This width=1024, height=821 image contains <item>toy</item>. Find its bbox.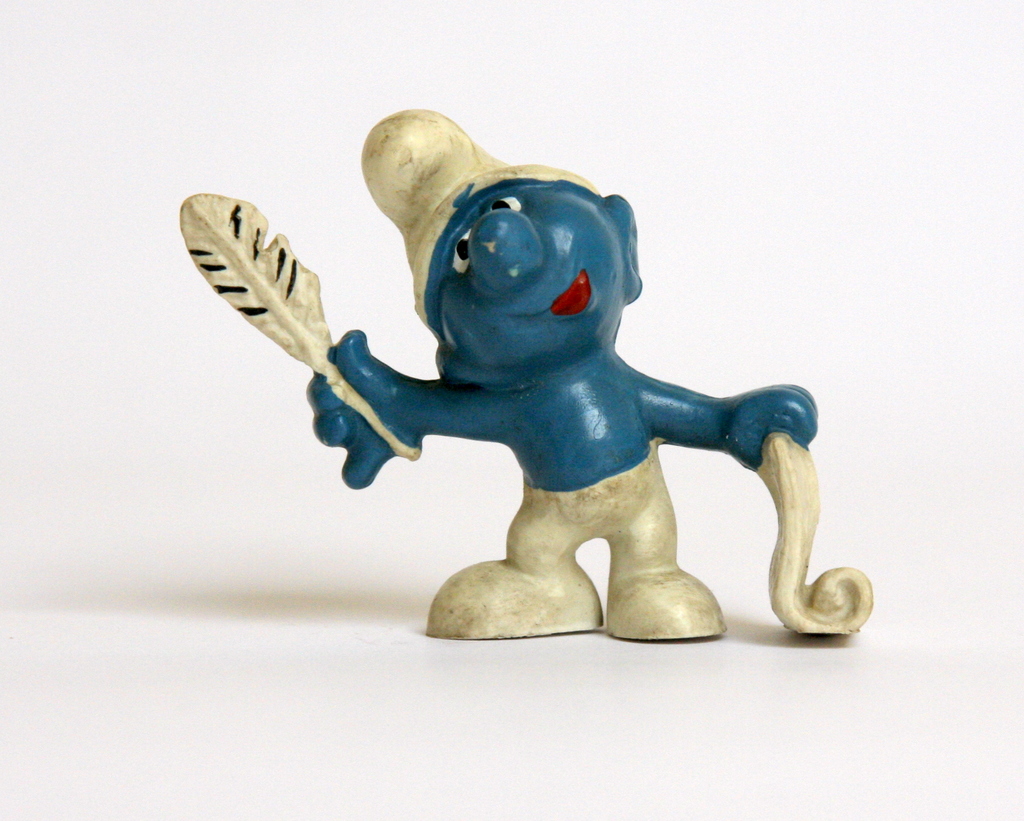
(161,93,885,691).
